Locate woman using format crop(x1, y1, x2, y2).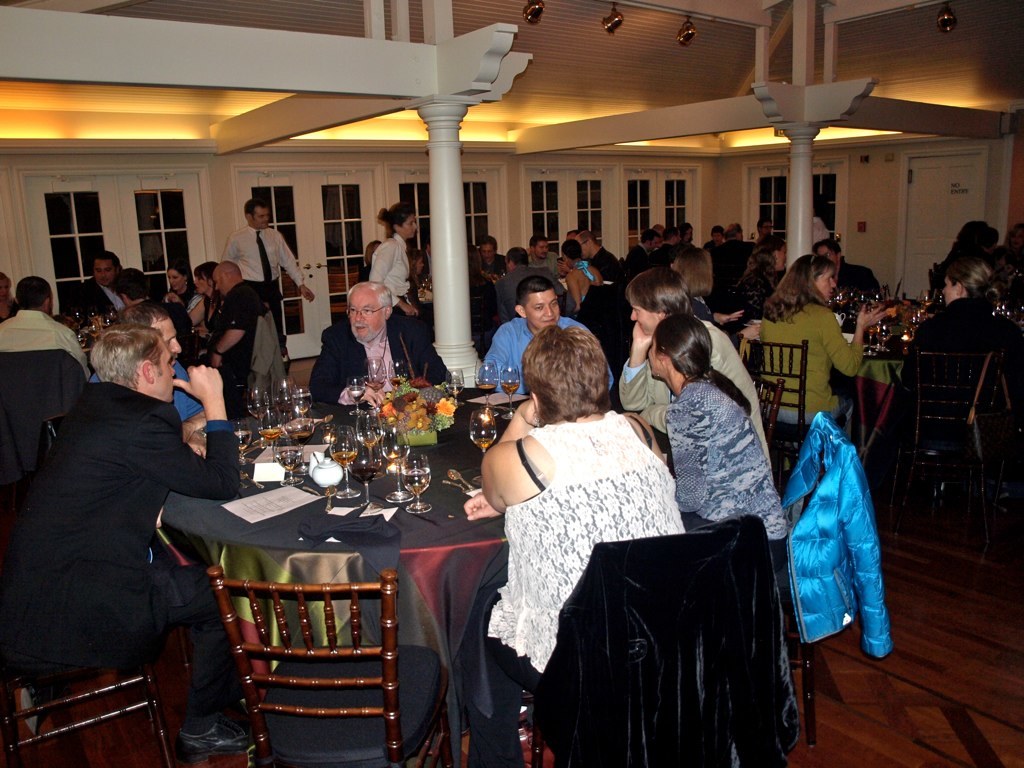
crop(755, 252, 889, 426).
